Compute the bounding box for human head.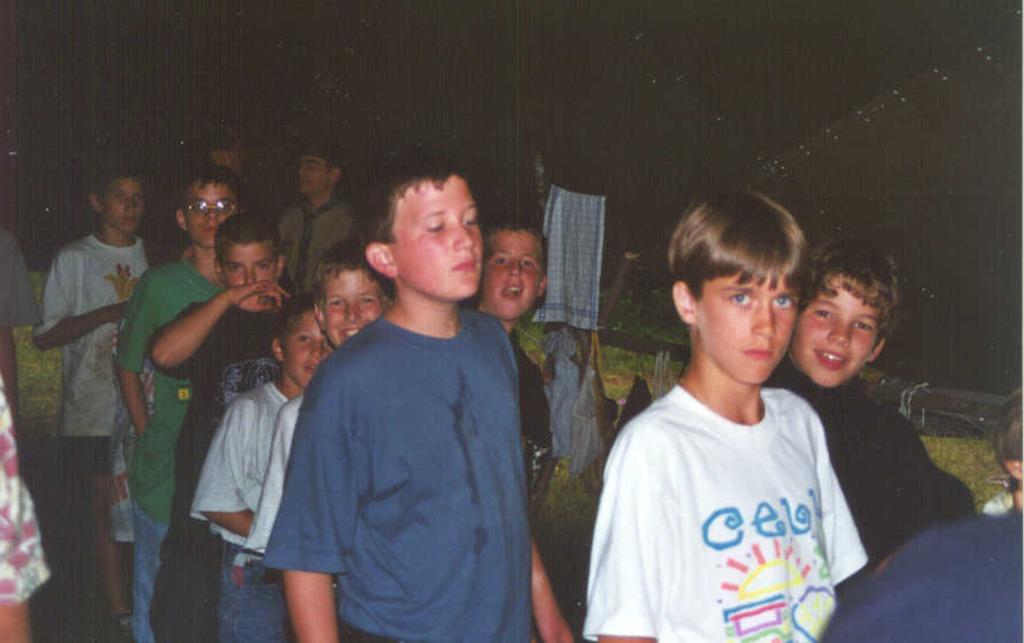
x1=473 y1=214 x2=550 y2=319.
